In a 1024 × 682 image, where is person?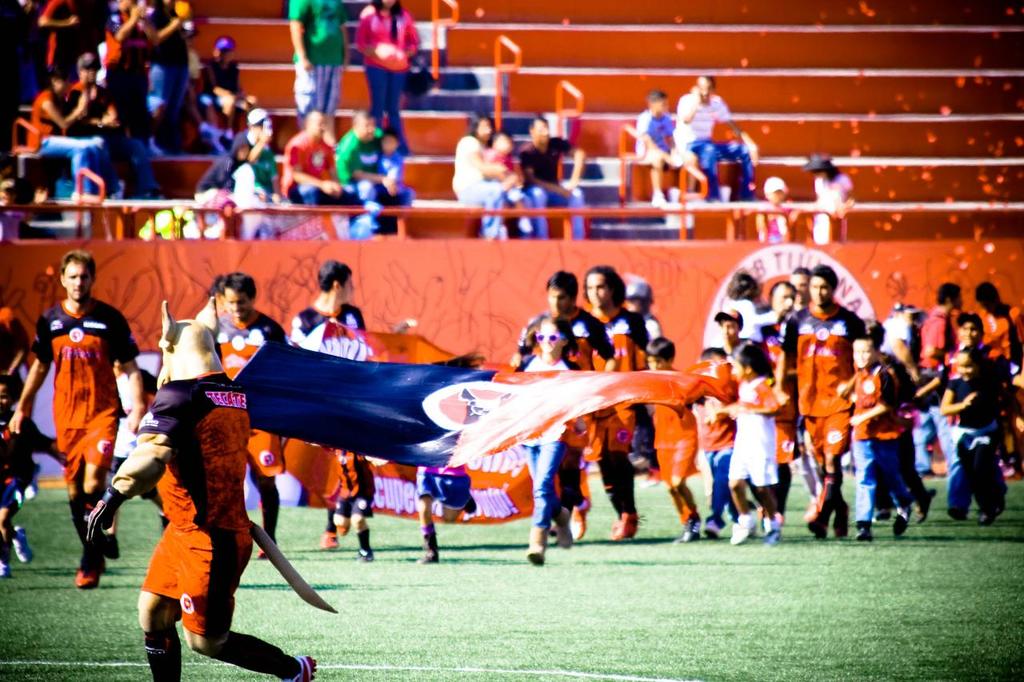
[7,0,400,245].
